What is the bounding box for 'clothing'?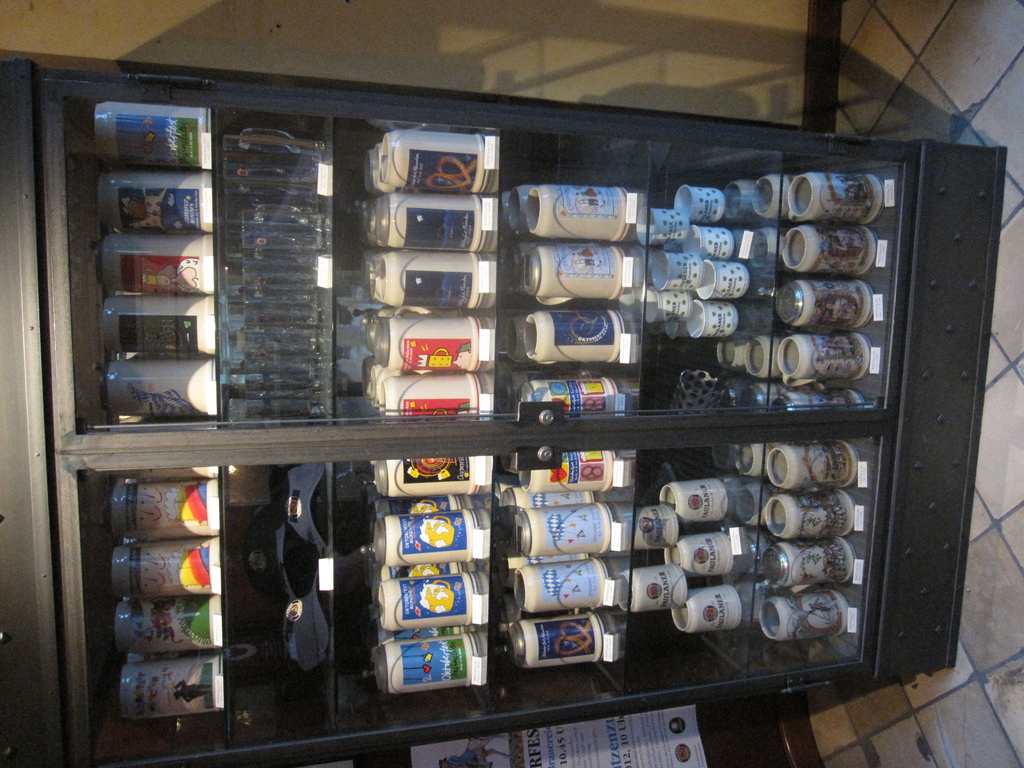
(815,597,831,613).
